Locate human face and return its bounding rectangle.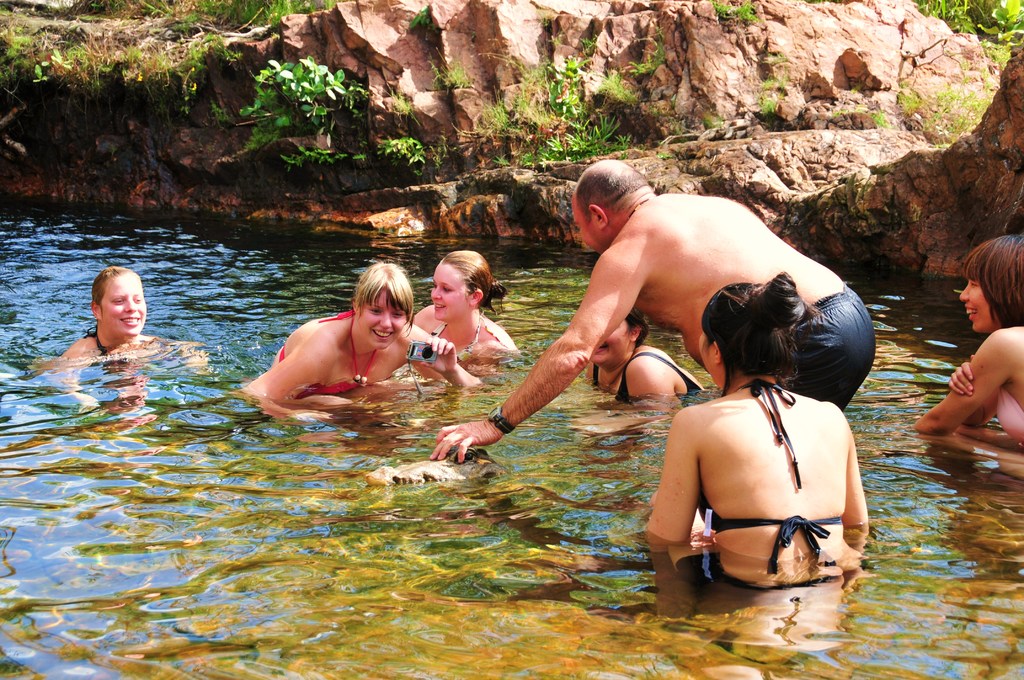
694:325:717:380.
